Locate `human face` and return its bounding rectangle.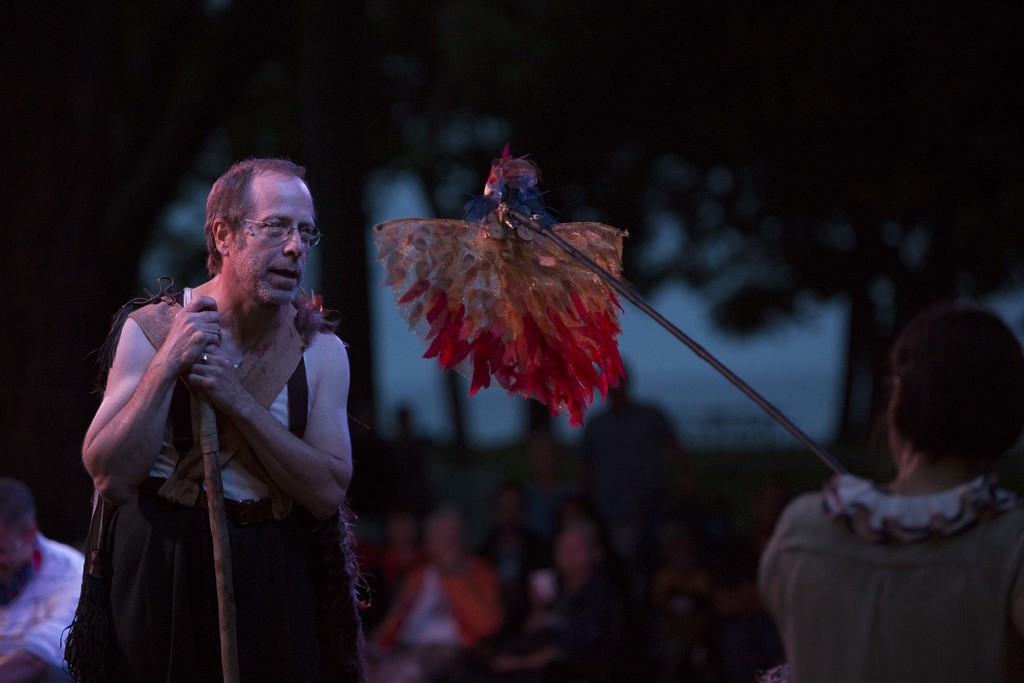
[x1=498, y1=492, x2=520, y2=520].
